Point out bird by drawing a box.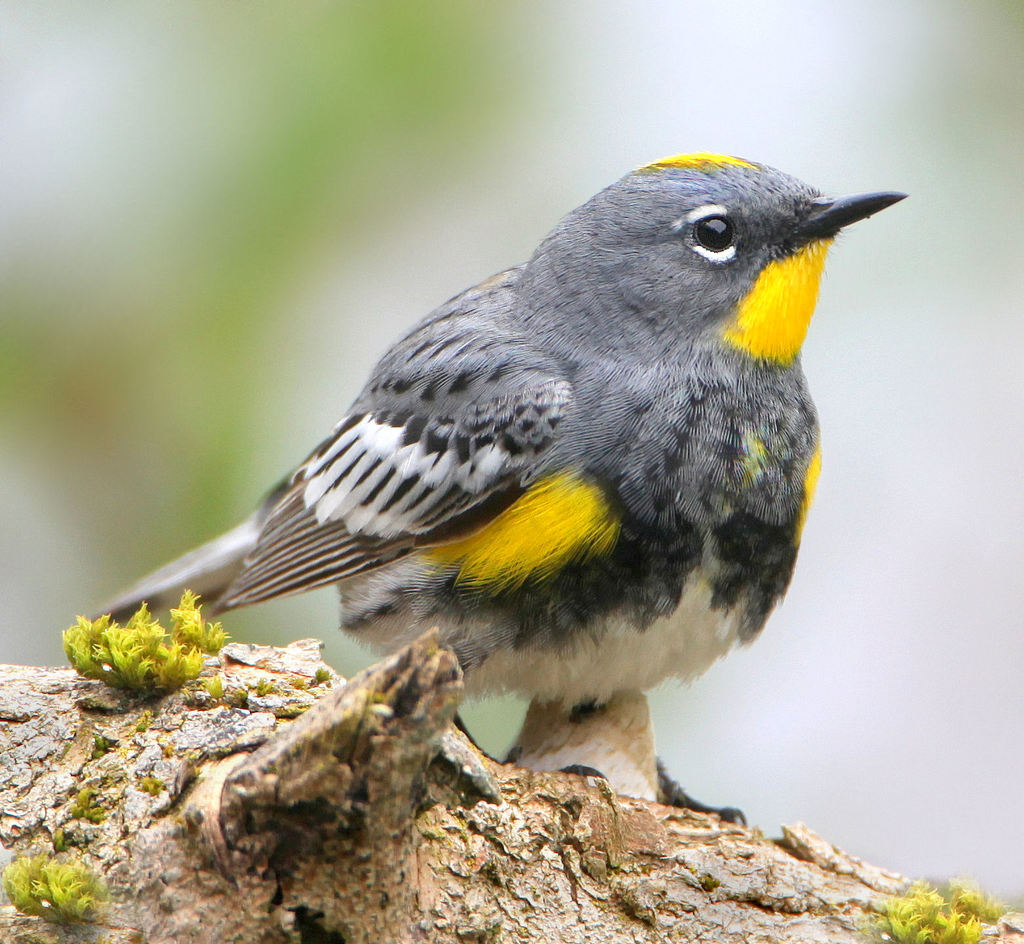
Rect(66, 164, 887, 773).
